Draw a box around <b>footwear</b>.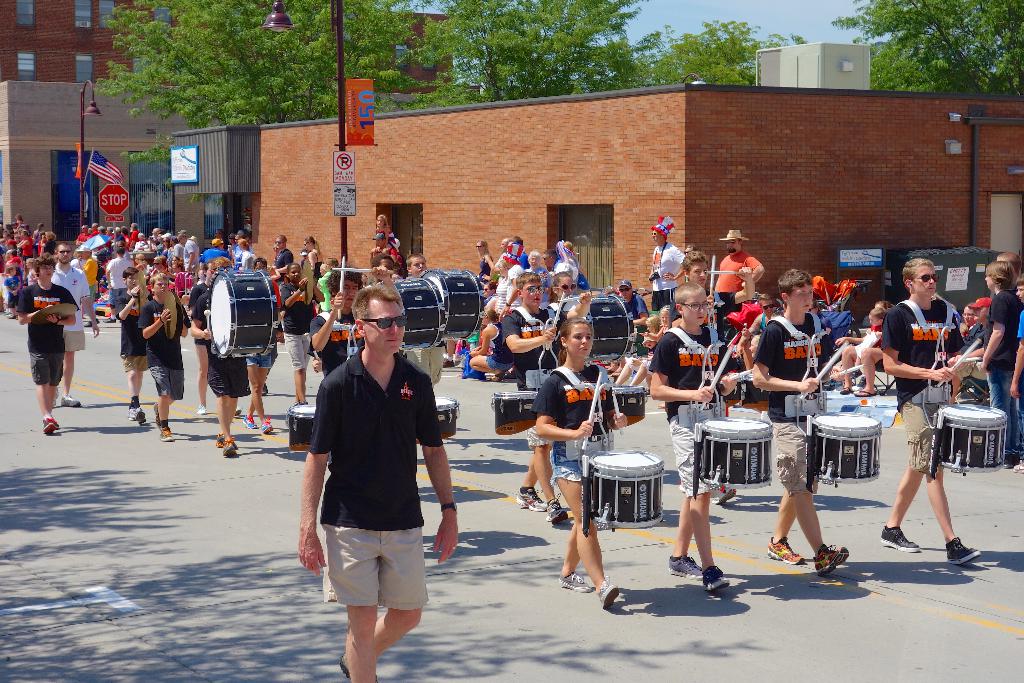
{"x1": 879, "y1": 528, "x2": 920, "y2": 552}.
